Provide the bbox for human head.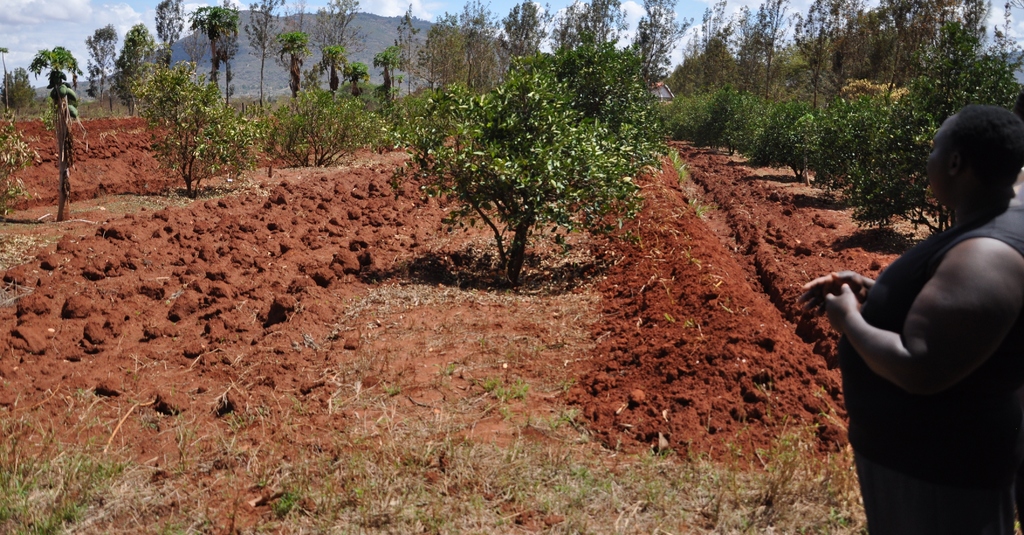
{"left": 927, "top": 102, "right": 1023, "bottom": 228}.
